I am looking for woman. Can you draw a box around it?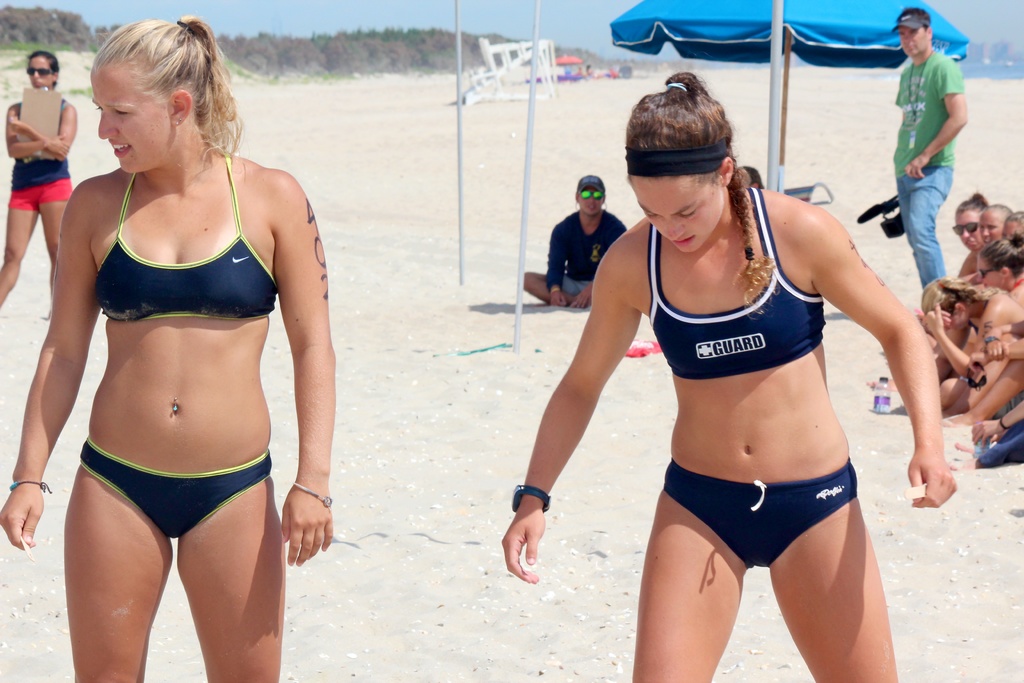
Sure, the bounding box is BBox(521, 174, 626, 309).
